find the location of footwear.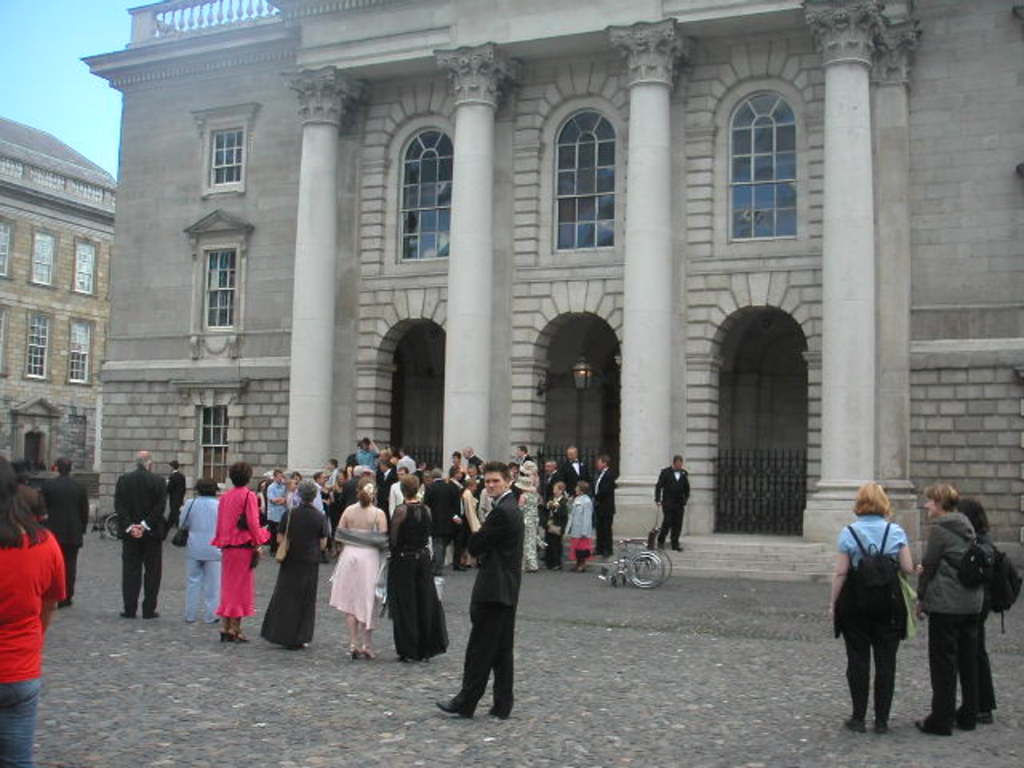
Location: x1=434, y1=696, x2=475, y2=715.
